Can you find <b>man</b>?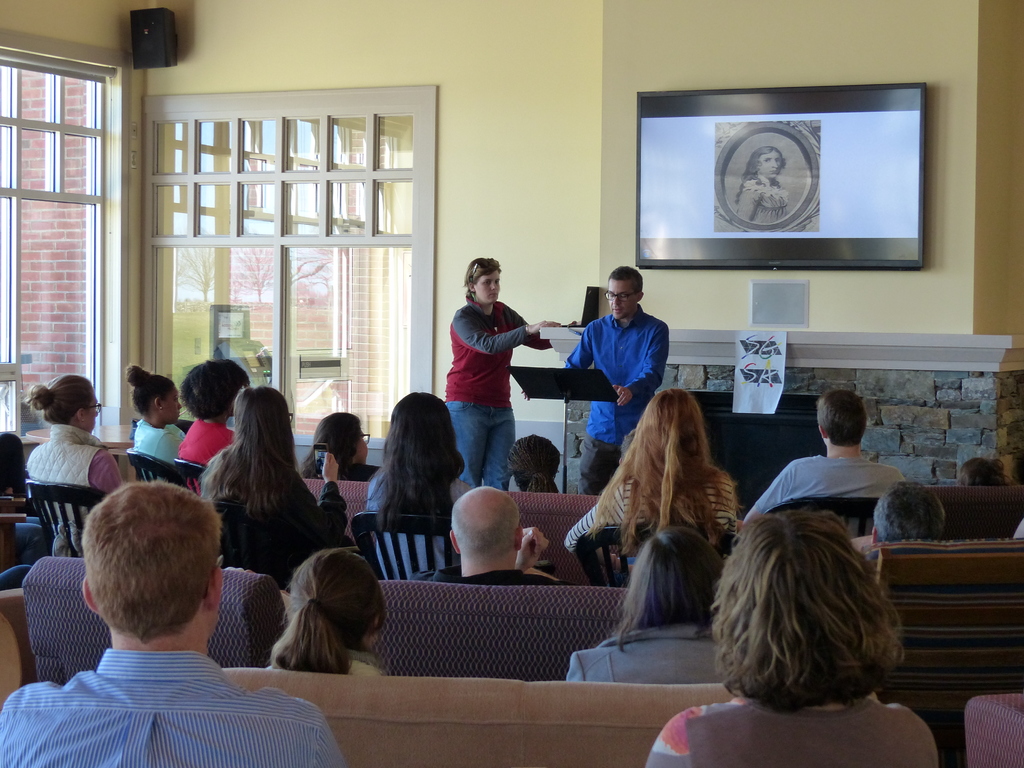
Yes, bounding box: (9,475,319,759).
